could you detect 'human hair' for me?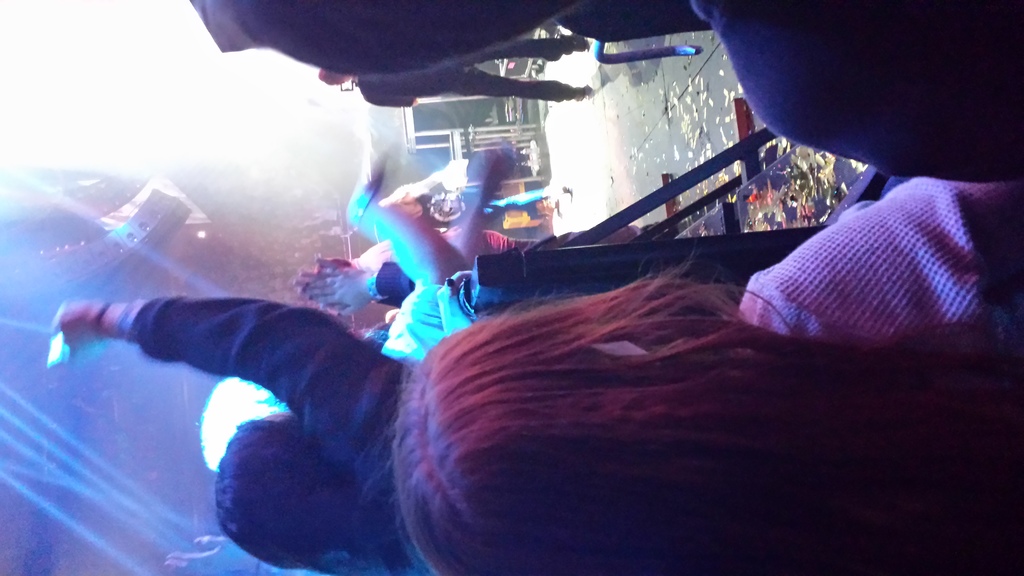
Detection result: (378, 186, 417, 212).
